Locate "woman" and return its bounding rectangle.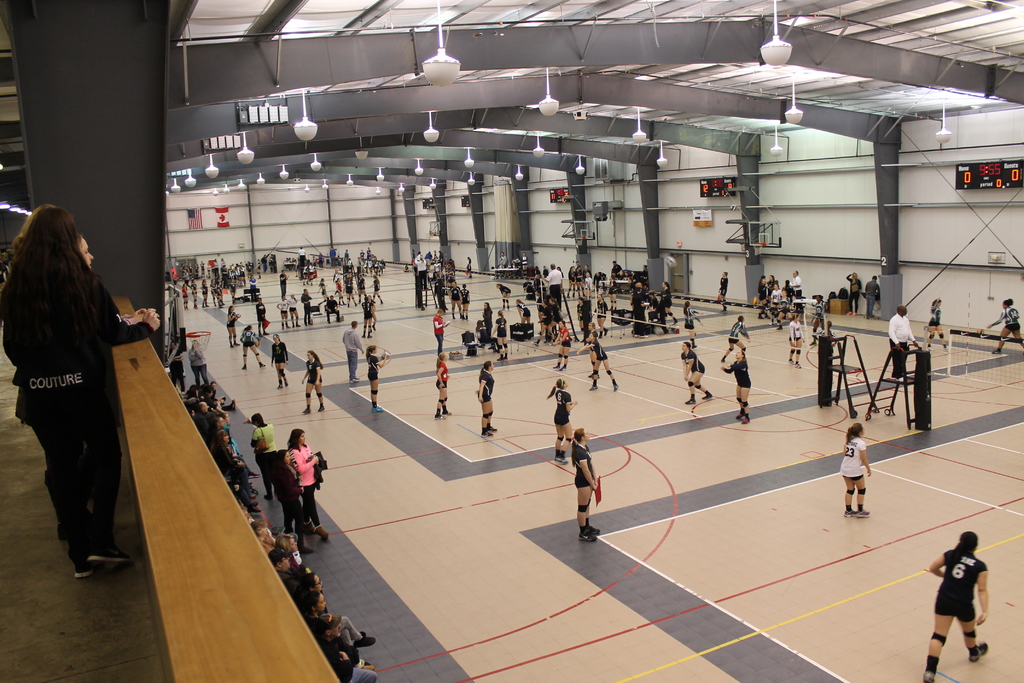
BBox(514, 299, 531, 323).
